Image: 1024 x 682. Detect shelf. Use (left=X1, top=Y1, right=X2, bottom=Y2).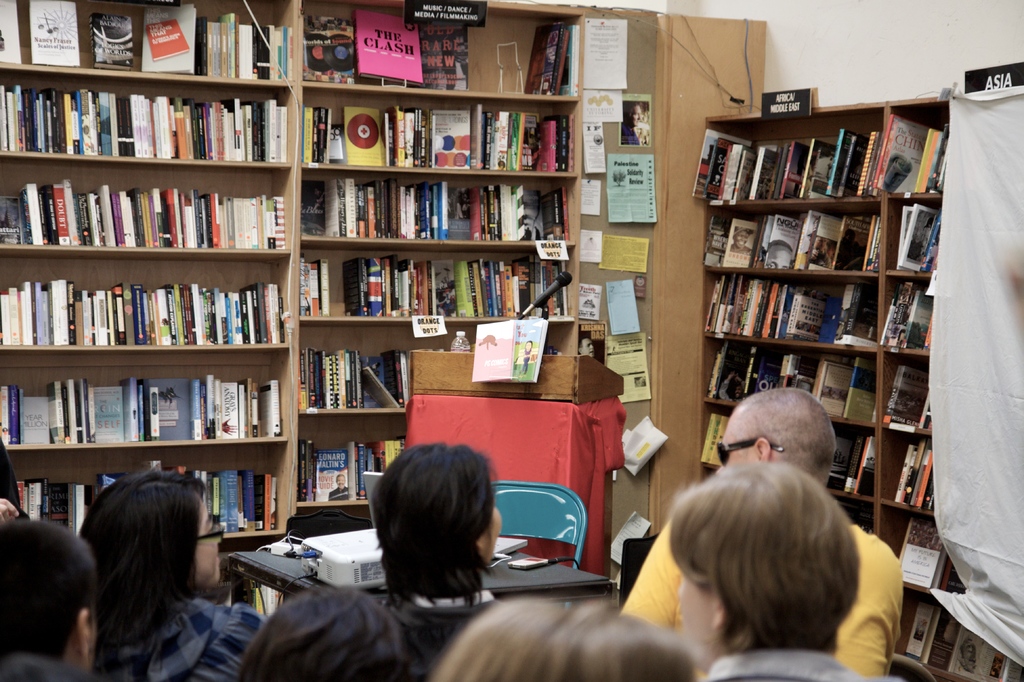
(left=698, top=113, right=1023, bottom=681).
